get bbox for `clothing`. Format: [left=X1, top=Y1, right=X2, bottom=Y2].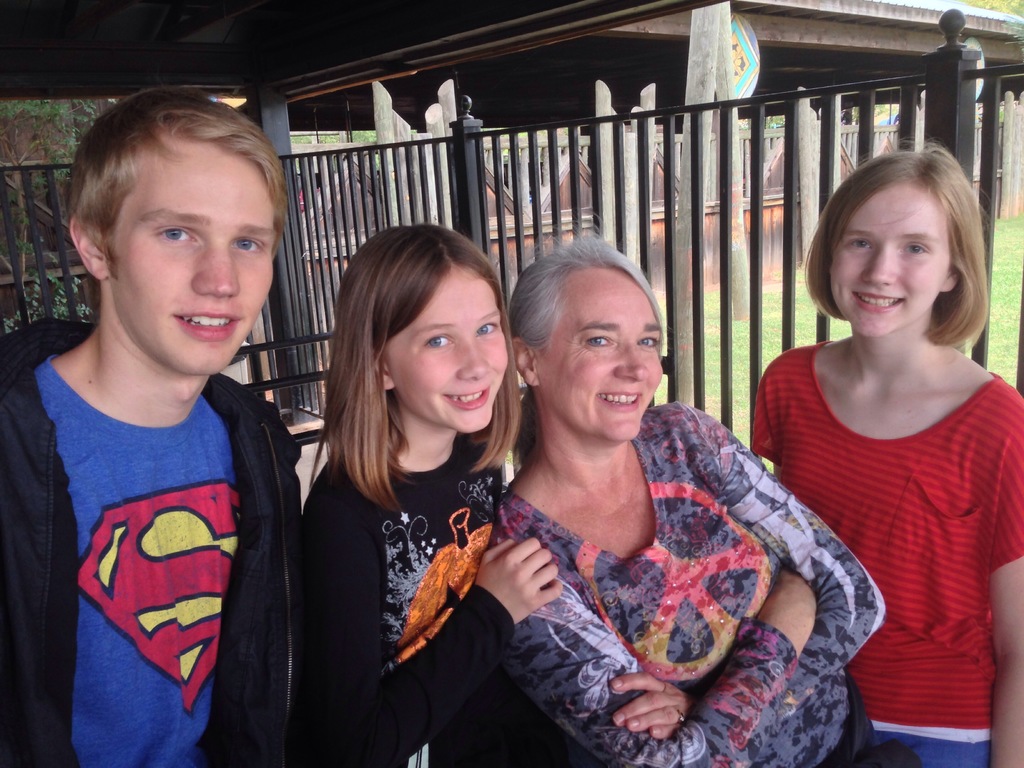
[left=488, top=393, right=916, bottom=767].
